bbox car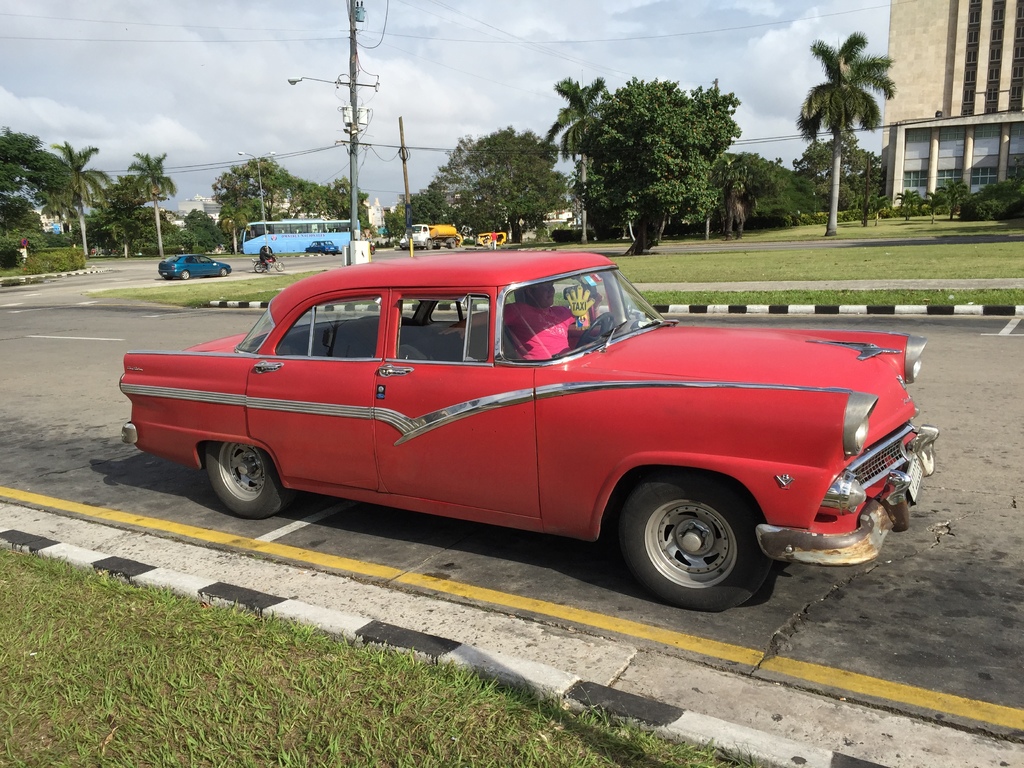
box=[152, 246, 234, 284]
